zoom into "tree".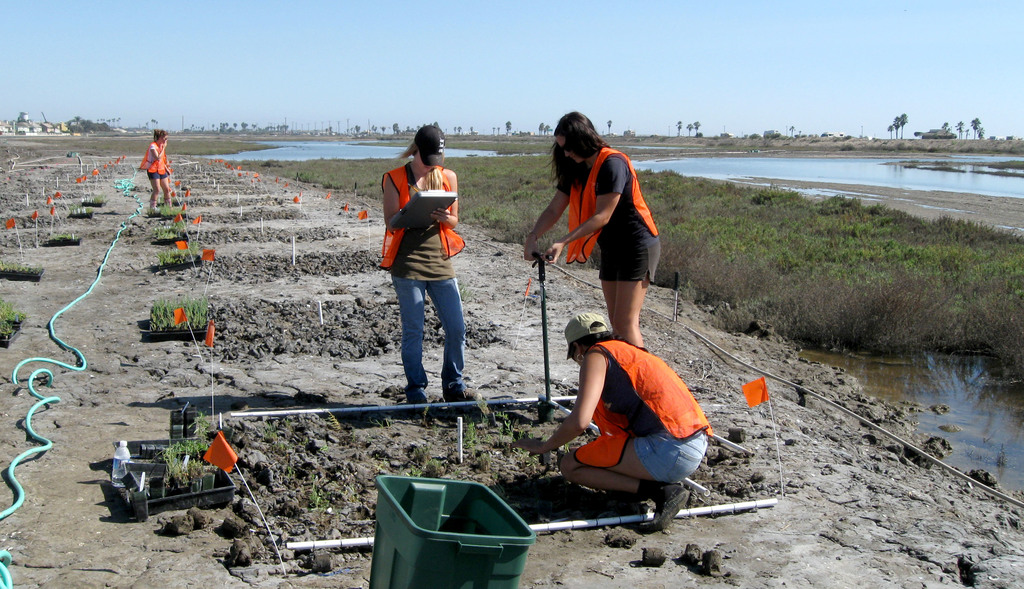
Zoom target: region(787, 123, 794, 137).
